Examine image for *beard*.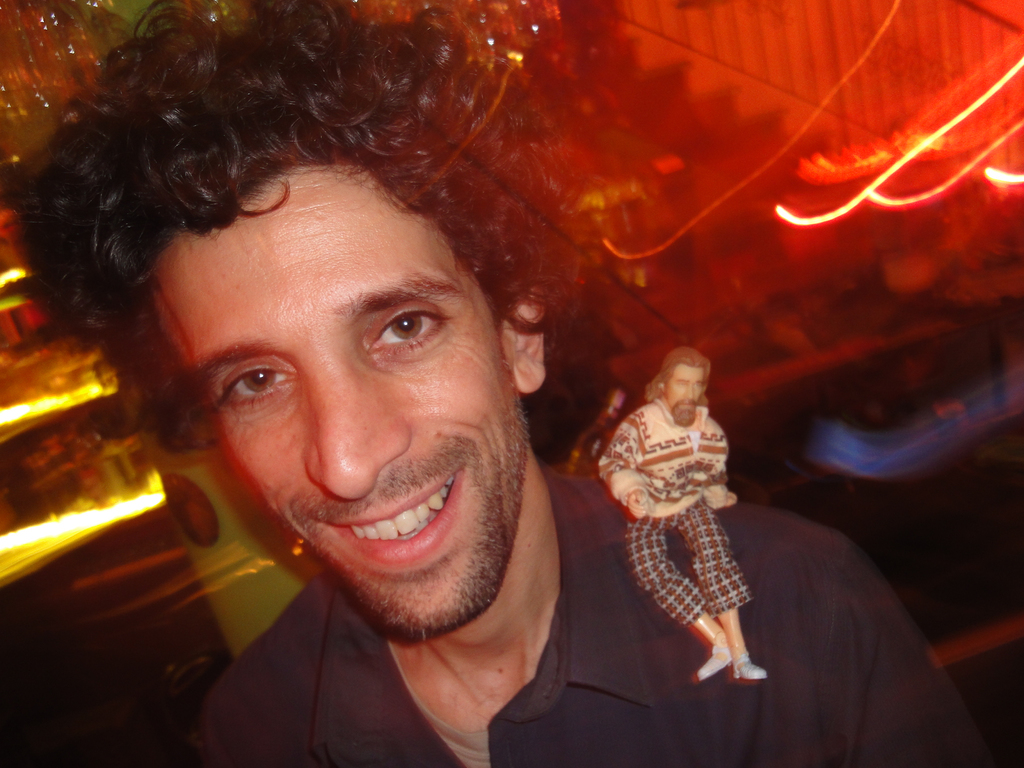
Examination result: l=260, t=444, r=544, b=648.
